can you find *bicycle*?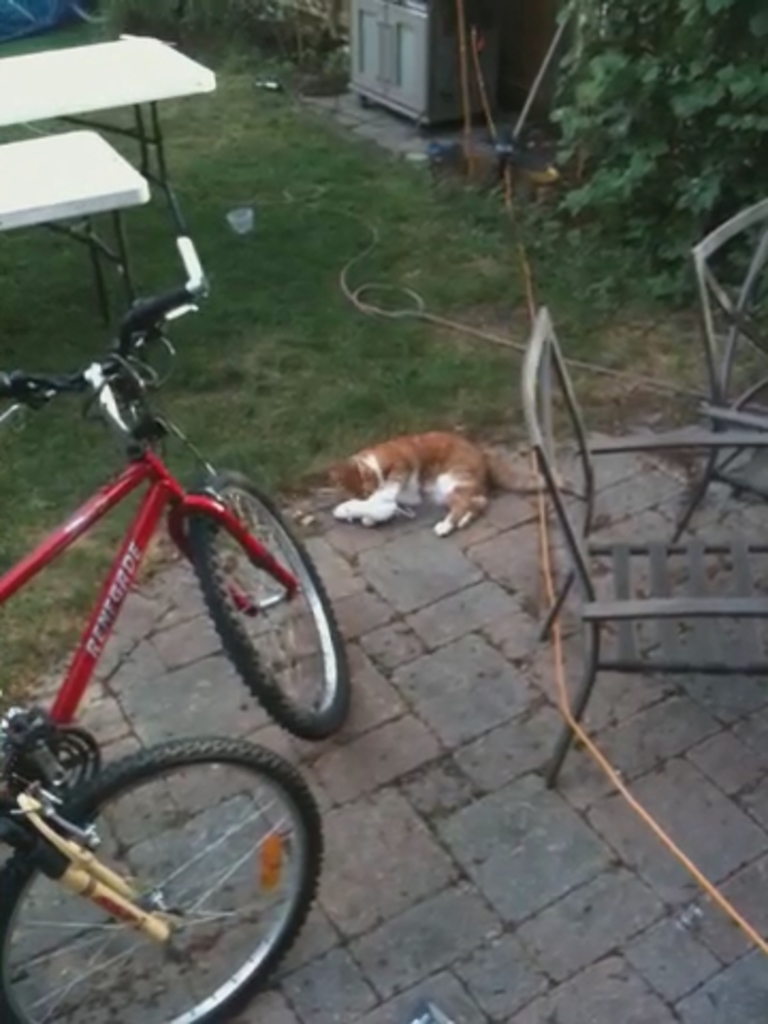
Yes, bounding box: (x1=0, y1=228, x2=350, y2=811).
